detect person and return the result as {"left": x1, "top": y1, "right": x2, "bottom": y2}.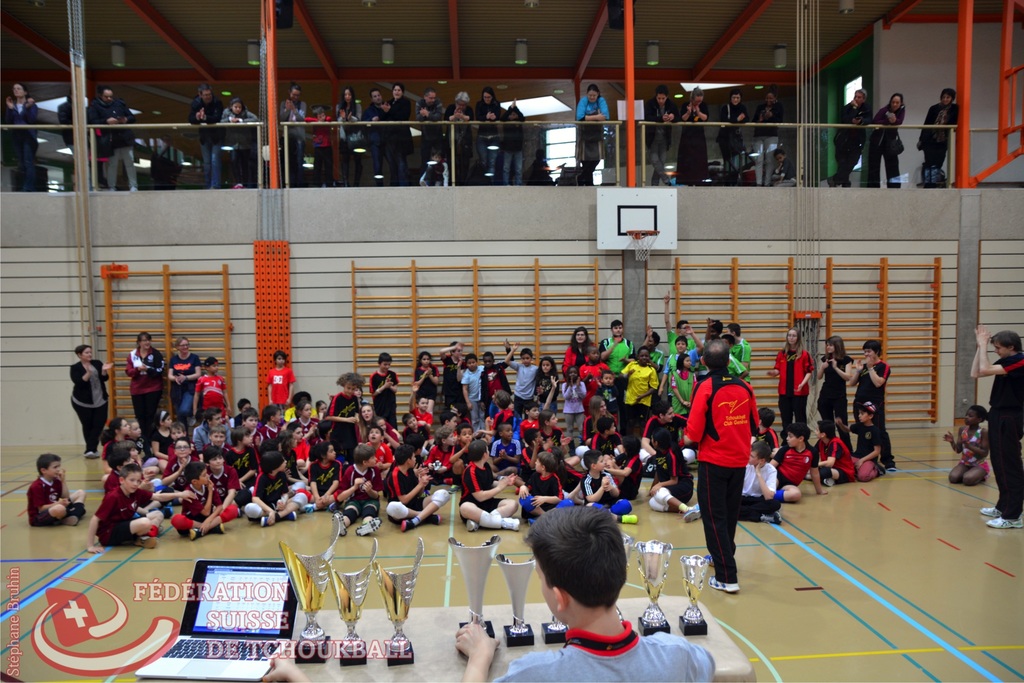
{"left": 448, "top": 406, "right": 468, "bottom": 427}.
